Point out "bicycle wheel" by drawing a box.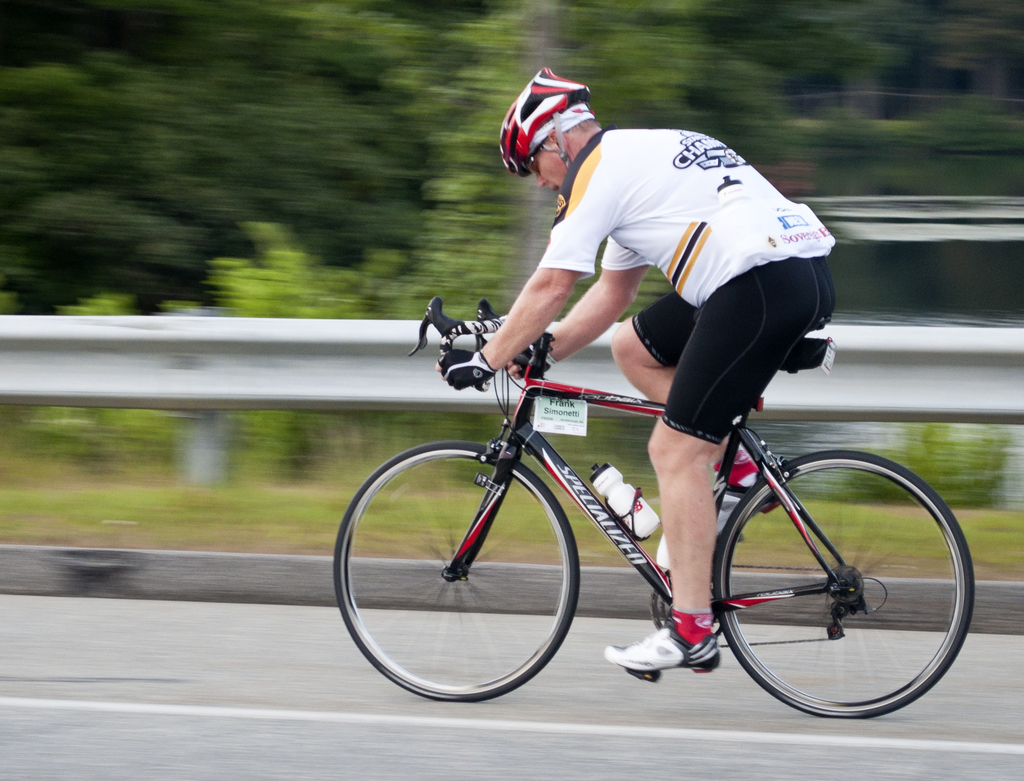
box(725, 453, 950, 732).
